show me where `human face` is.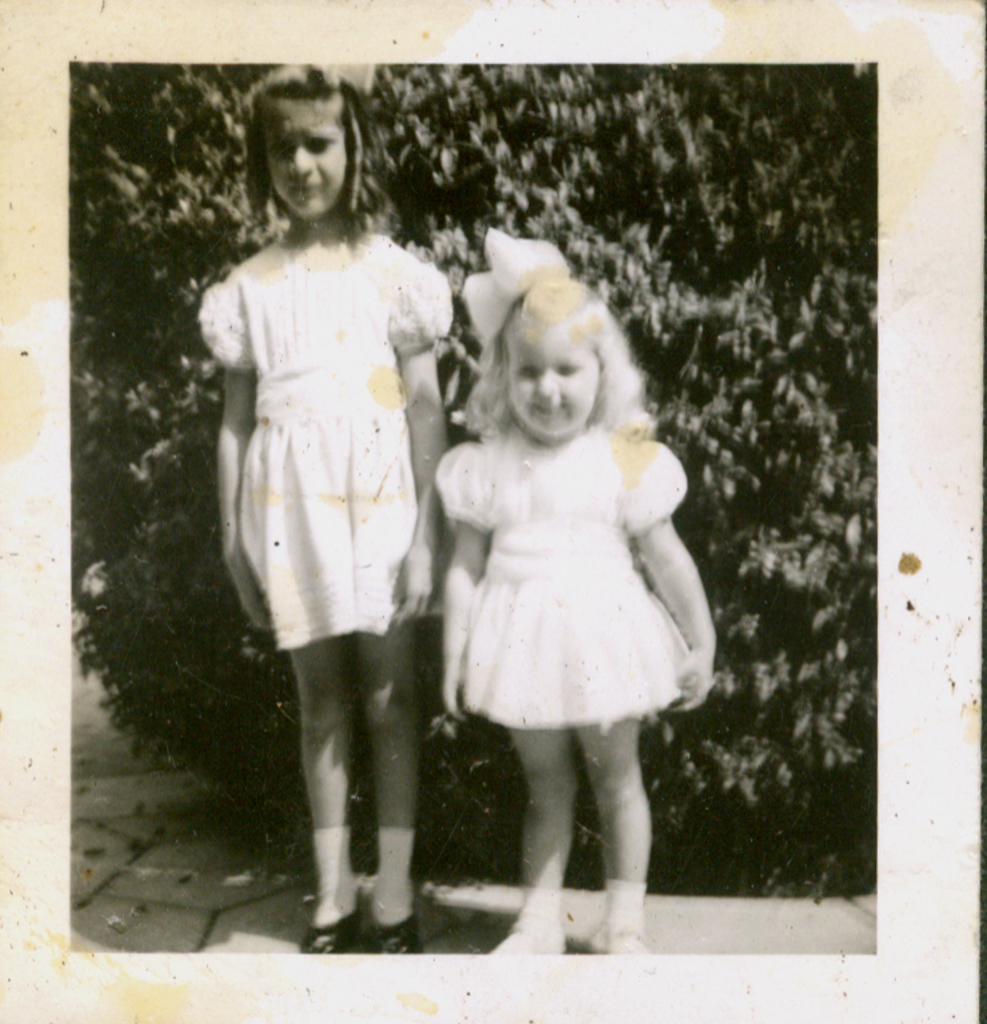
`human face` is at Rect(507, 329, 599, 435).
